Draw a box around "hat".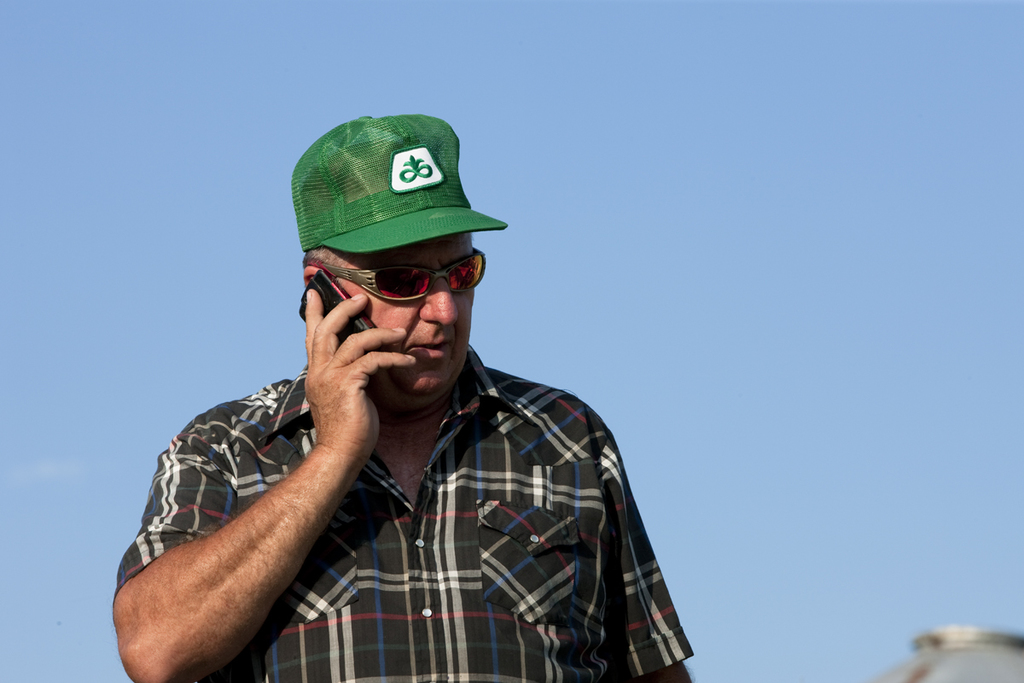
(292,111,511,256).
